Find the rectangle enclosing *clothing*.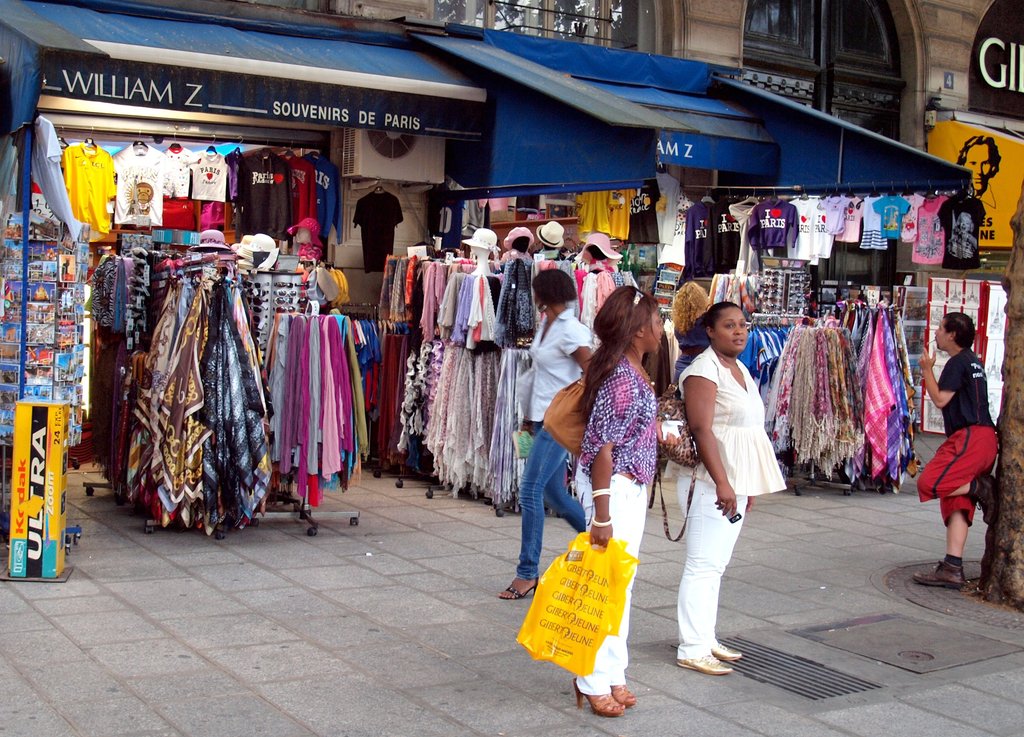
pyautogui.locateOnScreen(490, 310, 613, 566).
